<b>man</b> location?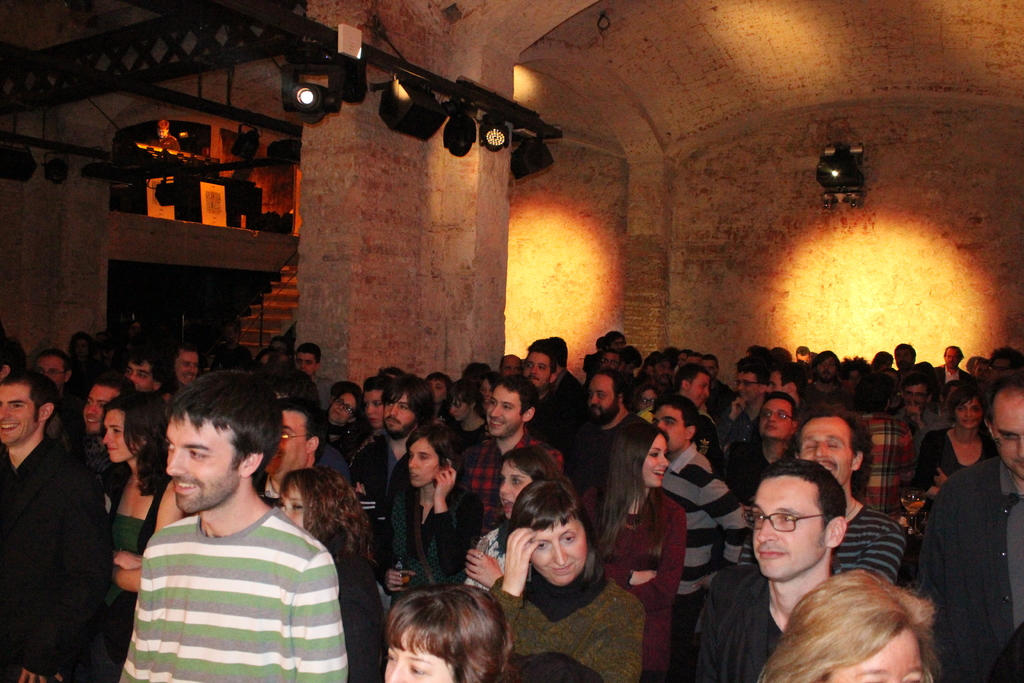
(127,349,165,397)
